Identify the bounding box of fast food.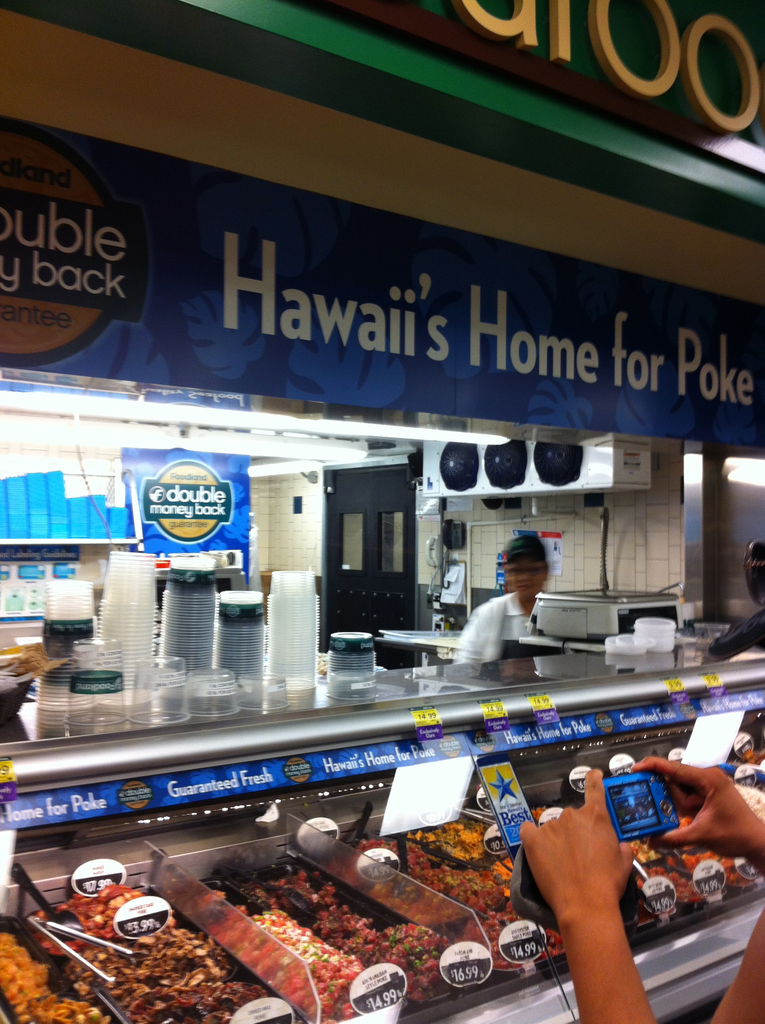
region(200, 881, 380, 1023).
